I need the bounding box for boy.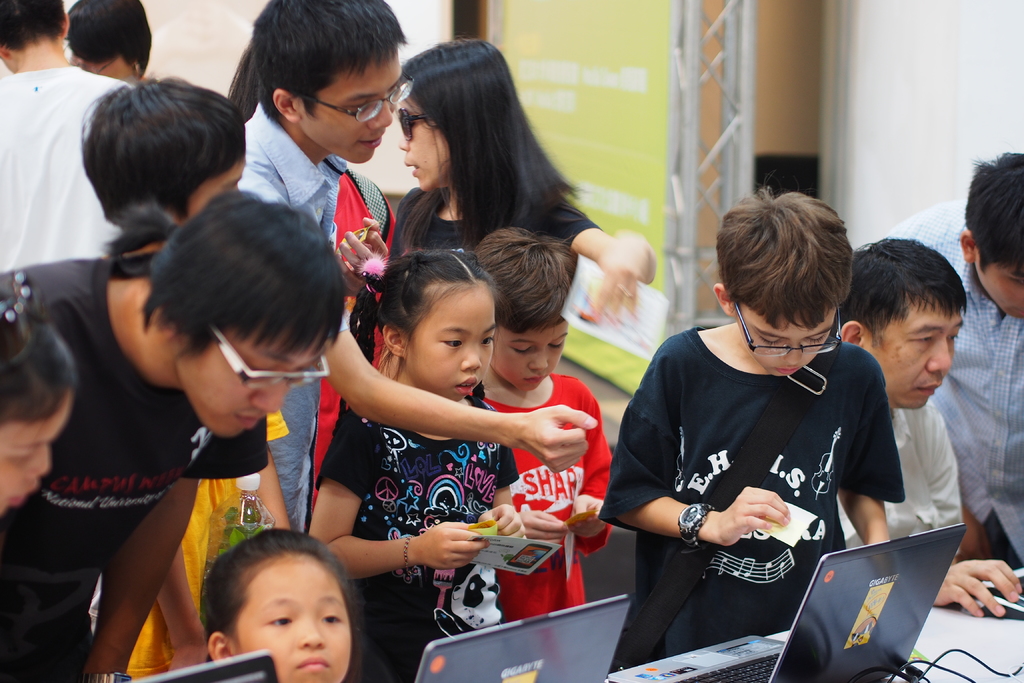
Here it is: crop(602, 193, 902, 667).
